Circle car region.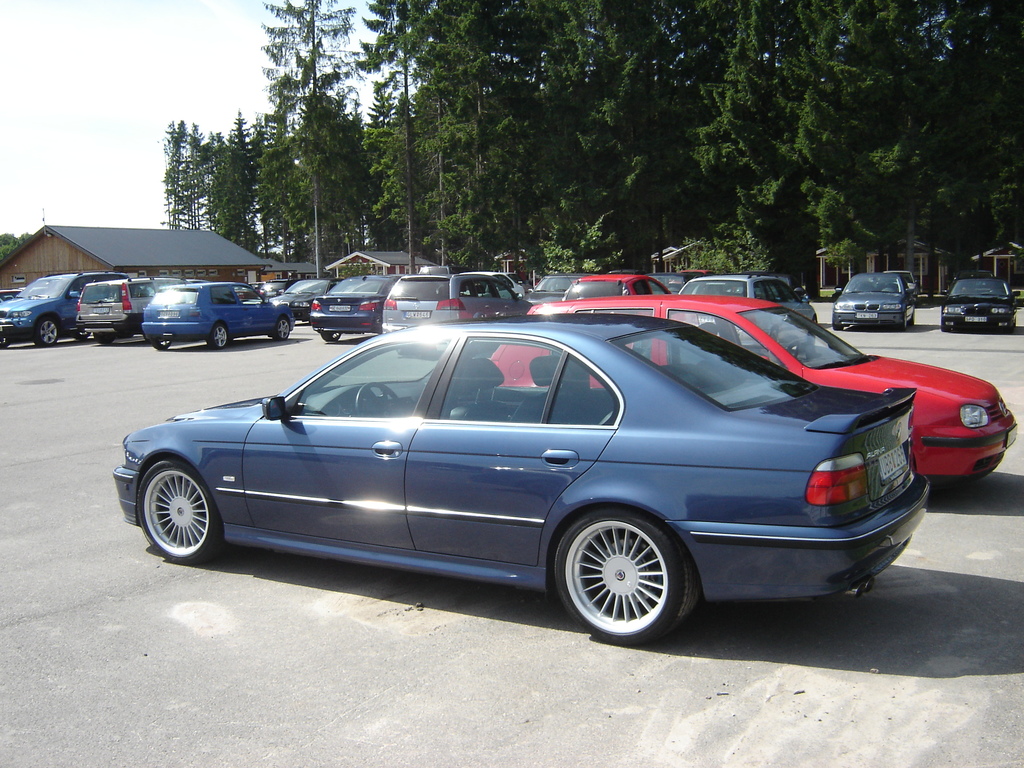
Region: (835,270,927,337).
